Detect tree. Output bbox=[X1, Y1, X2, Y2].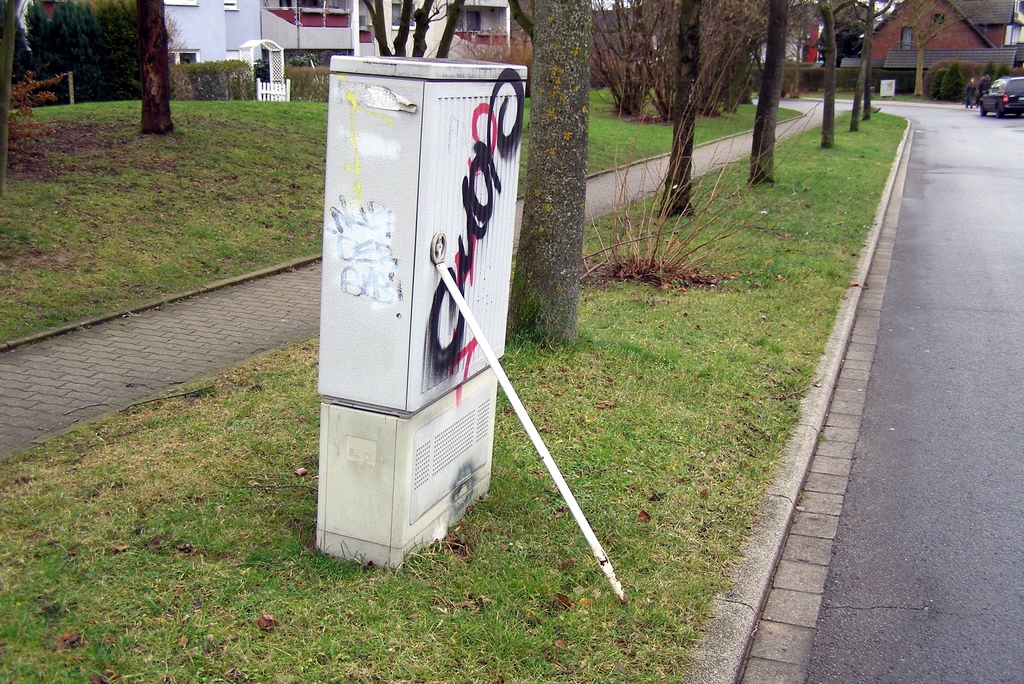
bbox=[504, 0, 579, 330].
